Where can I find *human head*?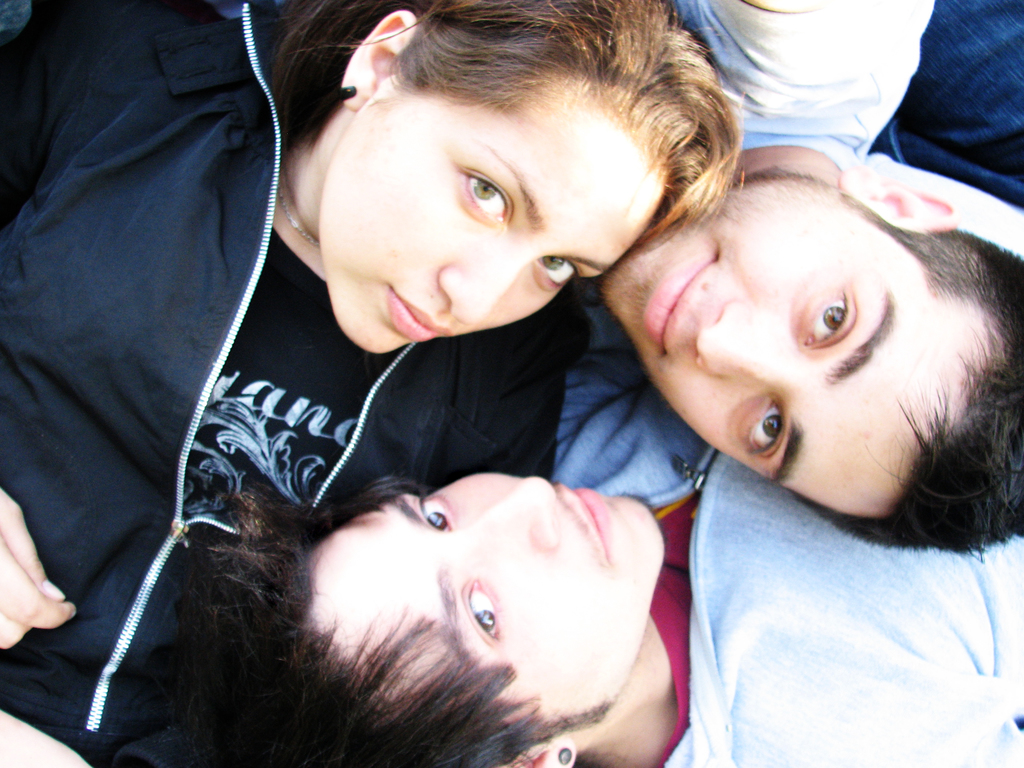
You can find it at [x1=276, y1=0, x2=751, y2=349].
